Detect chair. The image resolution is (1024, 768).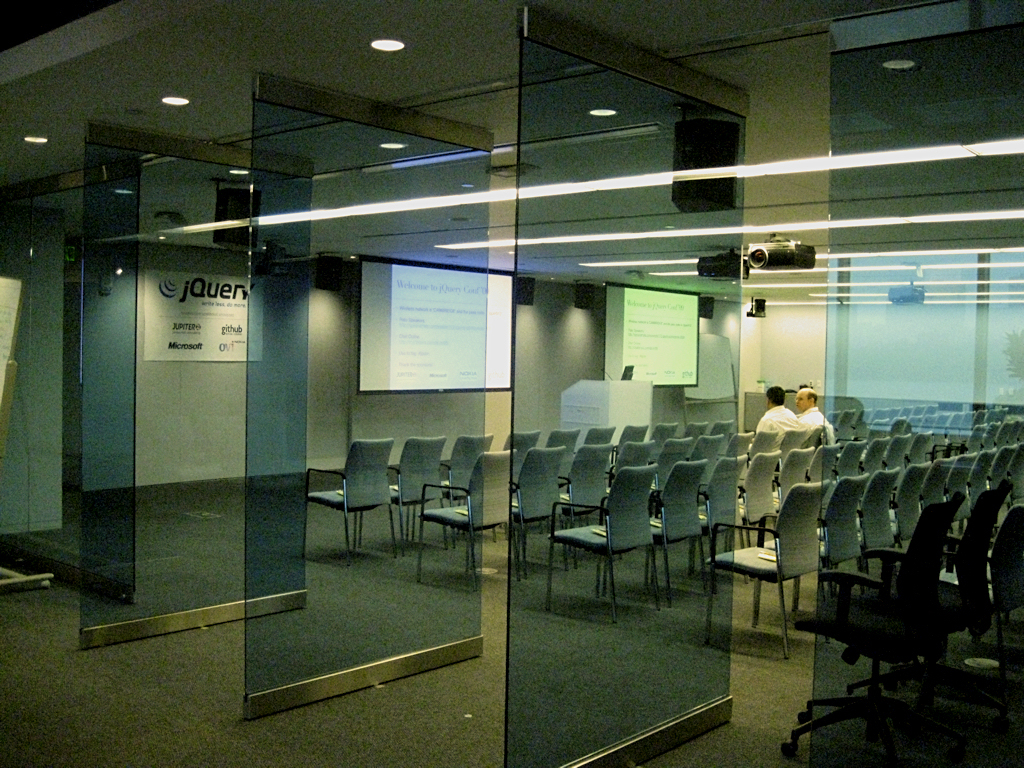
bbox(836, 437, 866, 478).
